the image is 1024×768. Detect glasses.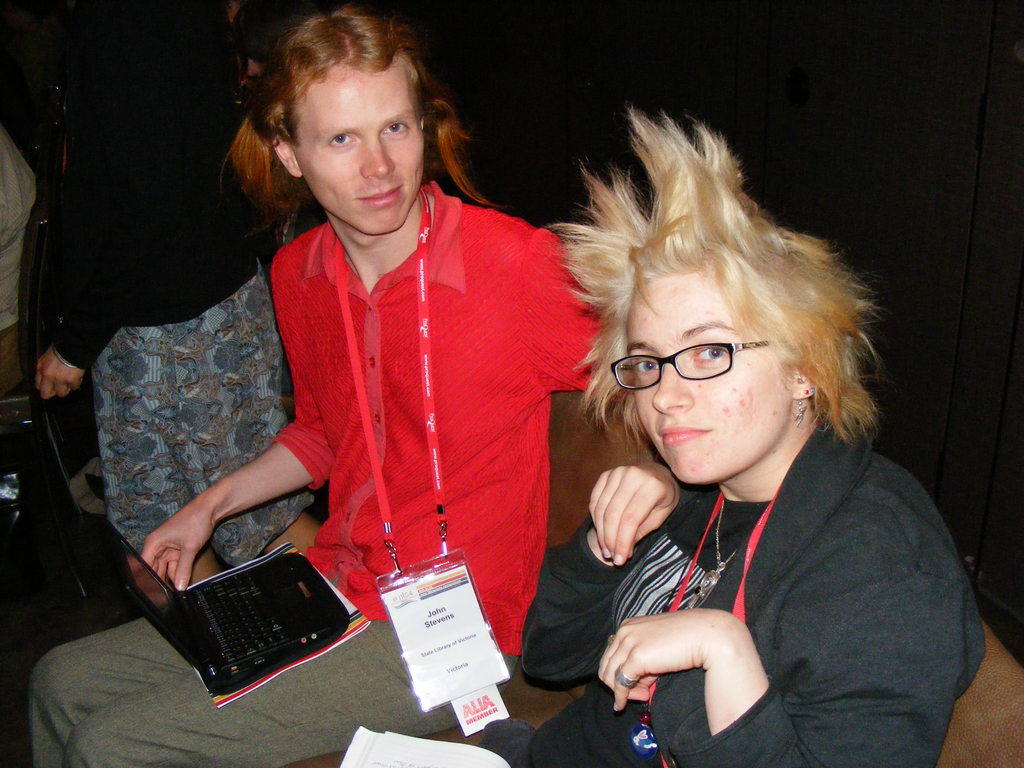
Detection: bbox=[609, 329, 803, 394].
